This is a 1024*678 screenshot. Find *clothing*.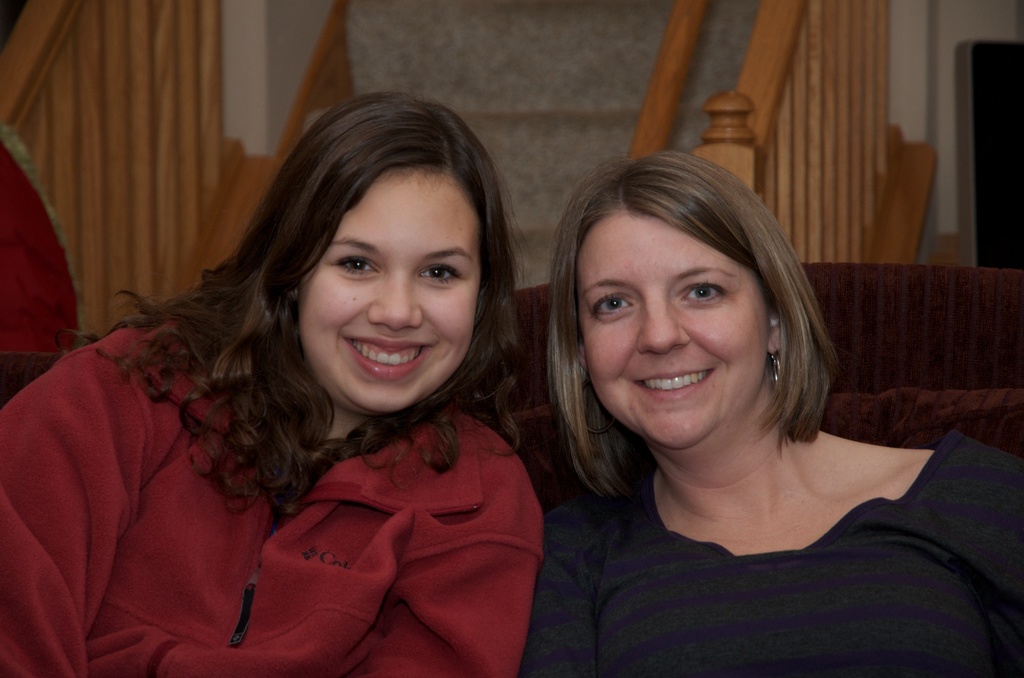
Bounding box: region(0, 321, 554, 677).
